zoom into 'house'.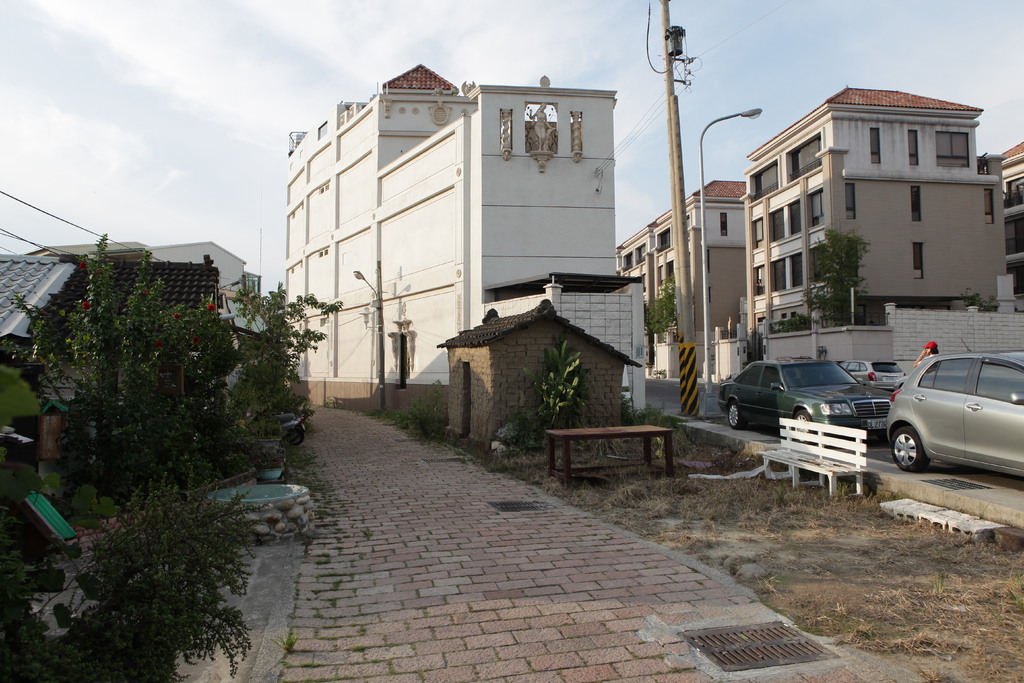
Zoom target: rect(26, 238, 218, 314).
